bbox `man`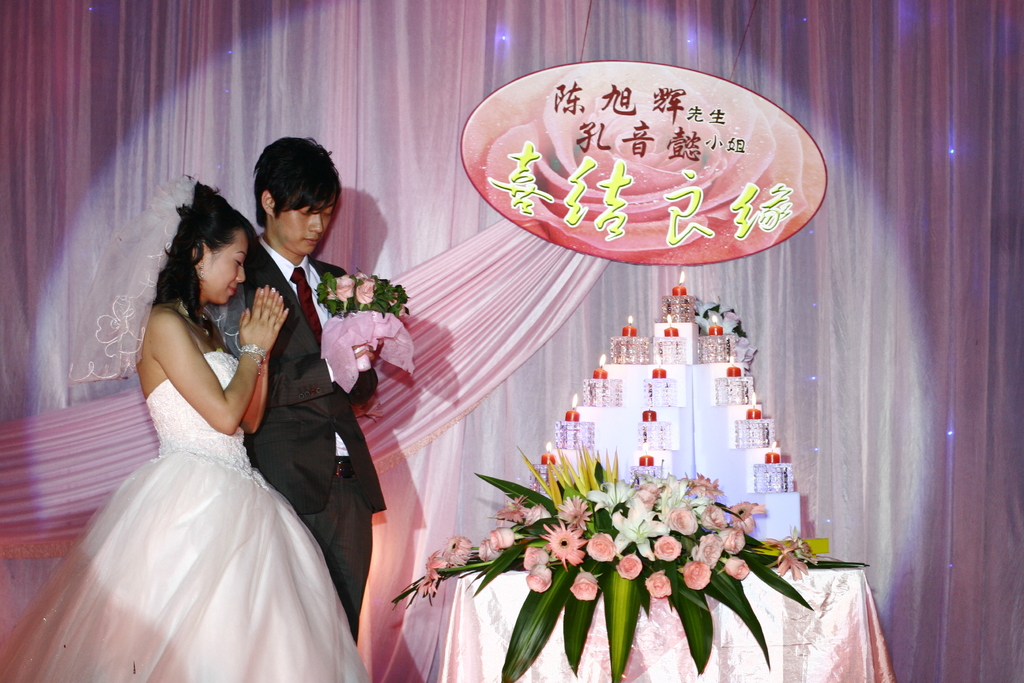
box(214, 156, 381, 624)
